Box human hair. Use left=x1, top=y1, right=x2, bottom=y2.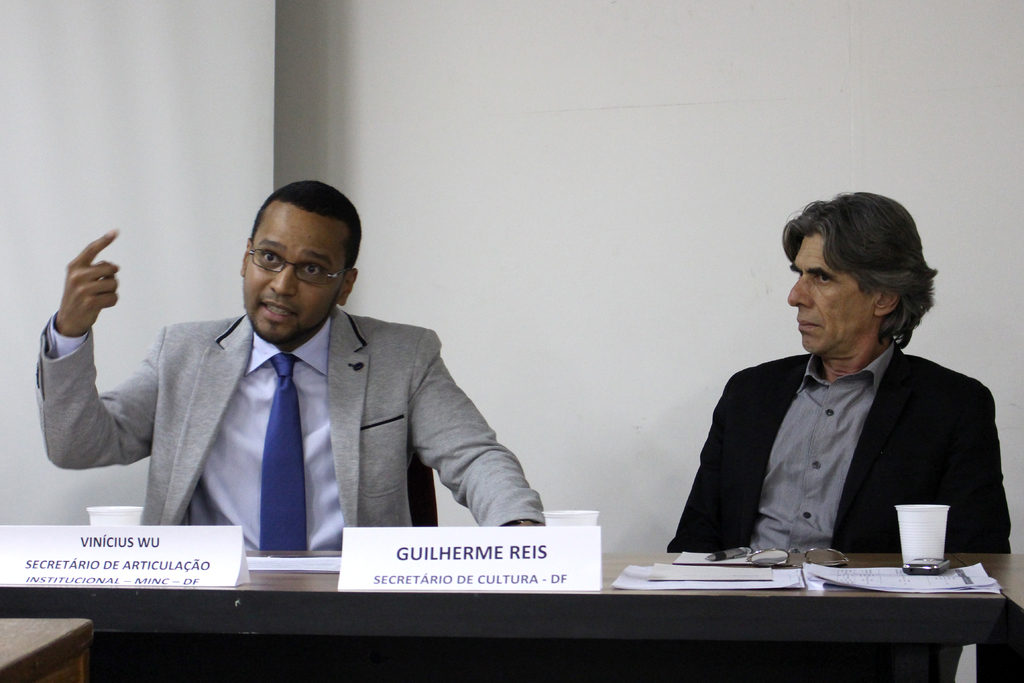
left=252, top=183, right=364, bottom=272.
